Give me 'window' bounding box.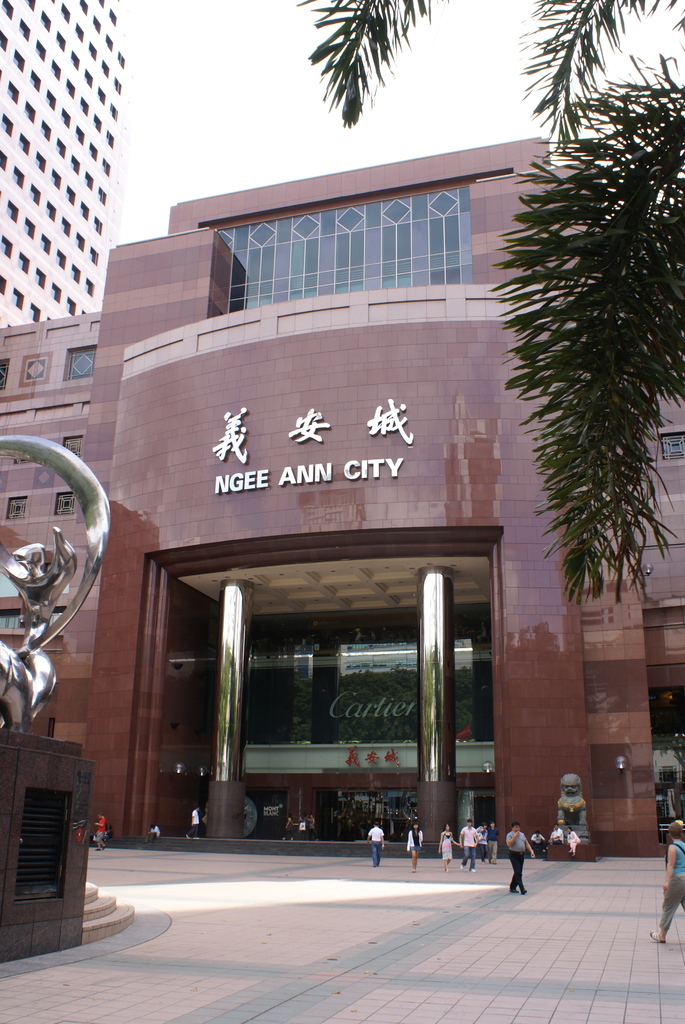
x1=63, y1=300, x2=79, y2=318.
